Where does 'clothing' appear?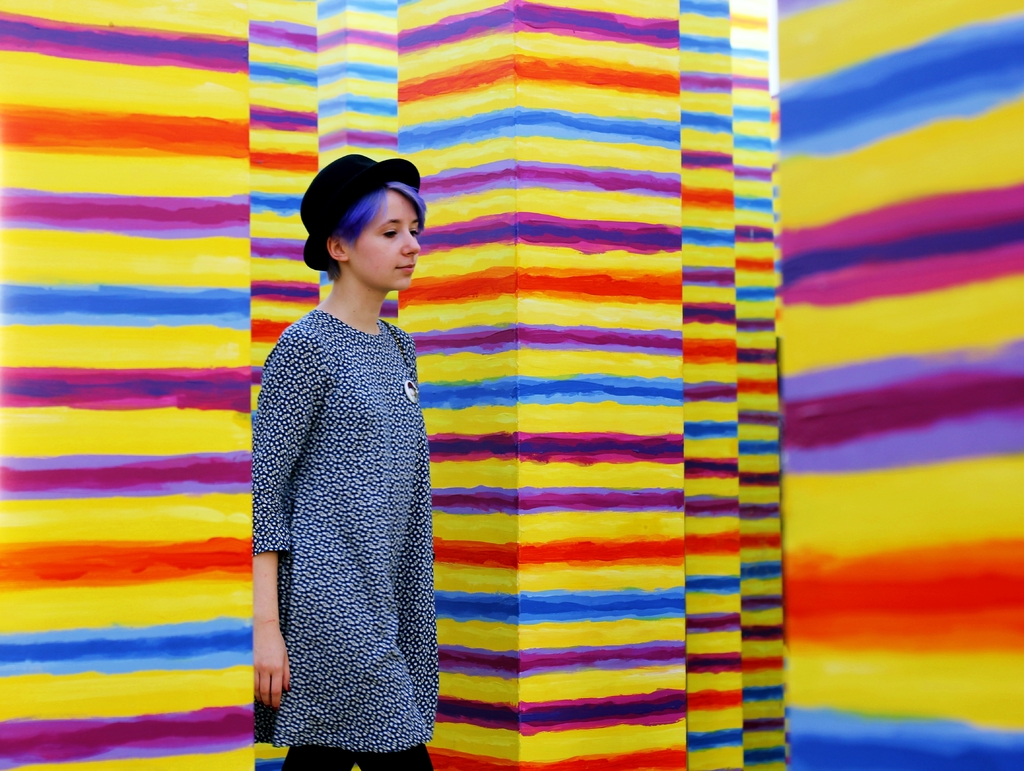
Appears at bbox=[253, 315, 436, 750].
